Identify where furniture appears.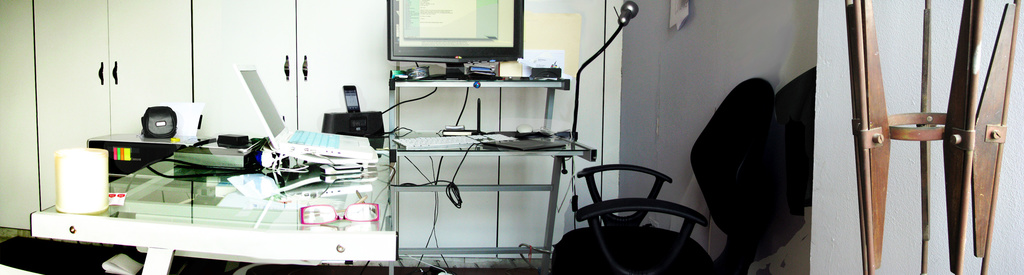
Appears at pyautogui.locateOnScreen(30, 135, 399, 274).
